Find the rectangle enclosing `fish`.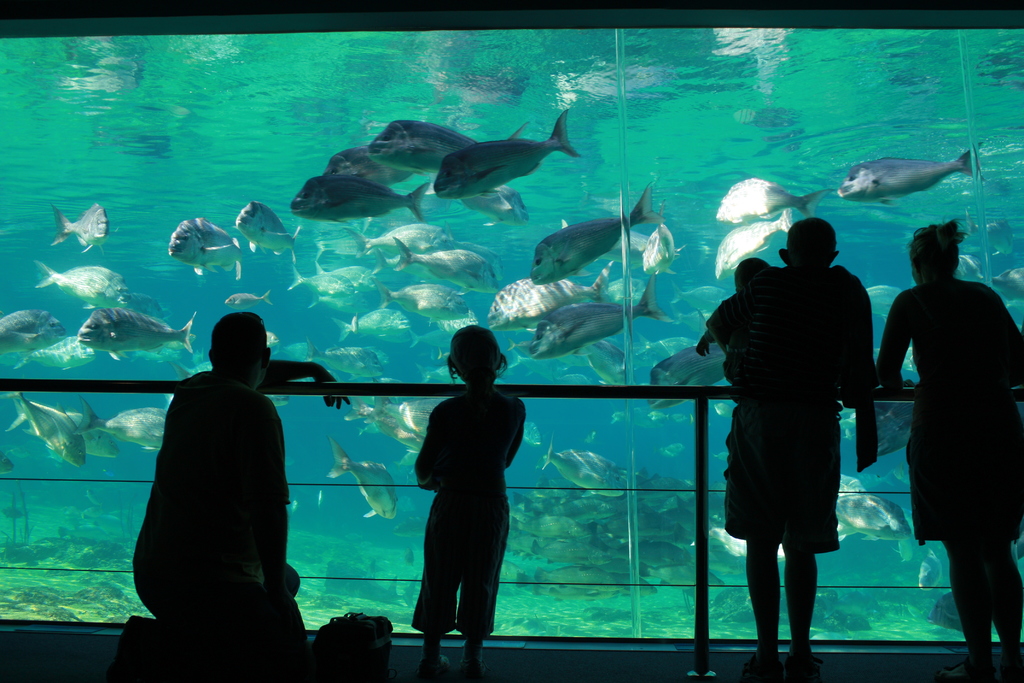
{"x1": 378, "y1": 390, "x2": 447, "y2": 436}.
